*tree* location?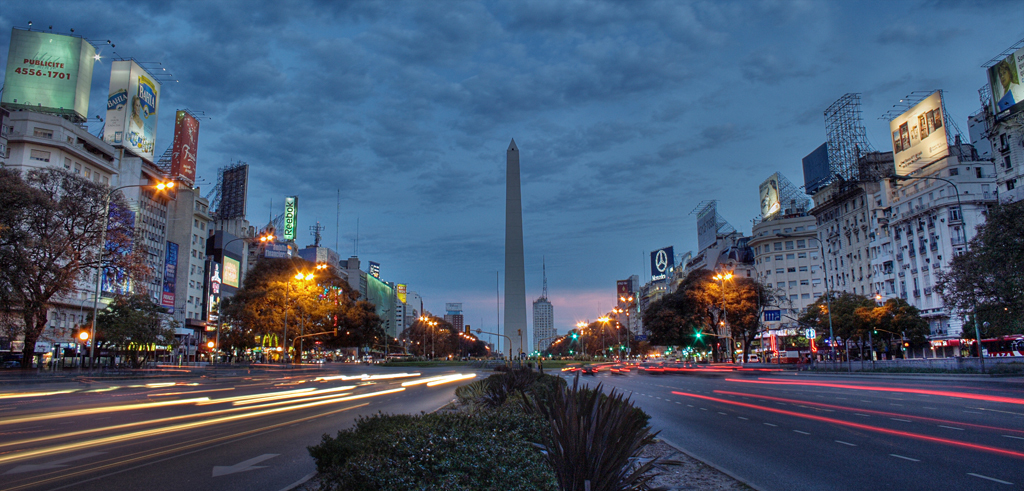
852/293/930/361
